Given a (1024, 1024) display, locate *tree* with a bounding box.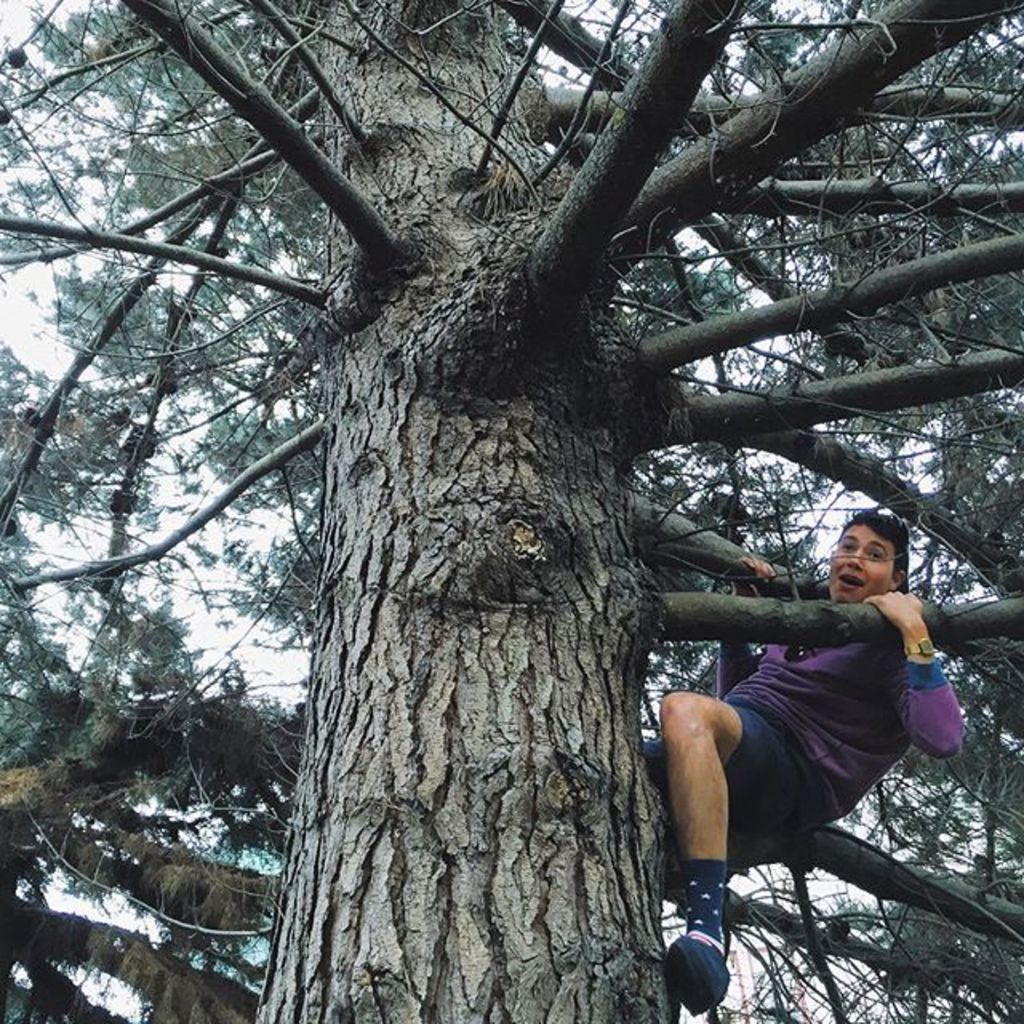
Located: {"left": 67, "top": 10, "right": 979, "bottom": 974}.
